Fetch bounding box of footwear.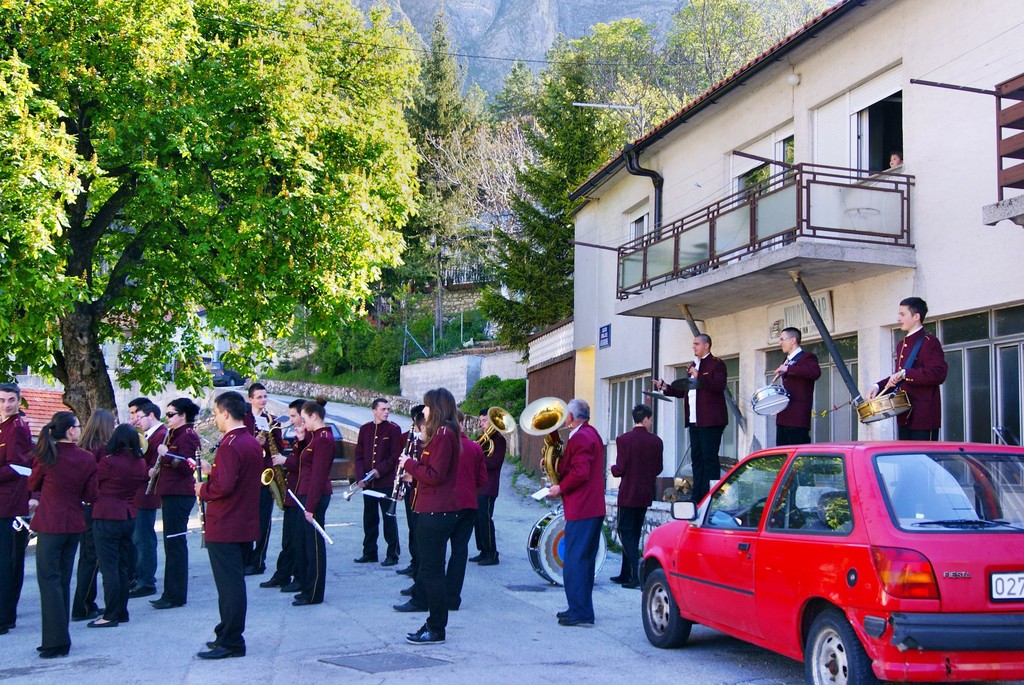
Bbox: <box>282,581,301,592</box>.
